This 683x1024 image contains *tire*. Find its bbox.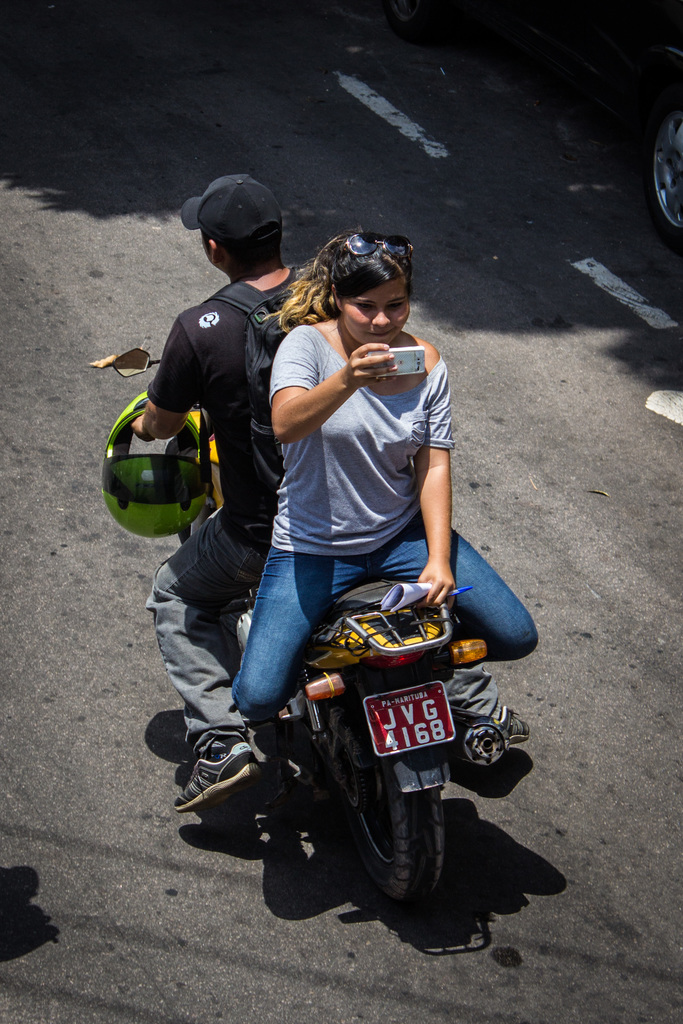
[639, 82, 682, 246].
